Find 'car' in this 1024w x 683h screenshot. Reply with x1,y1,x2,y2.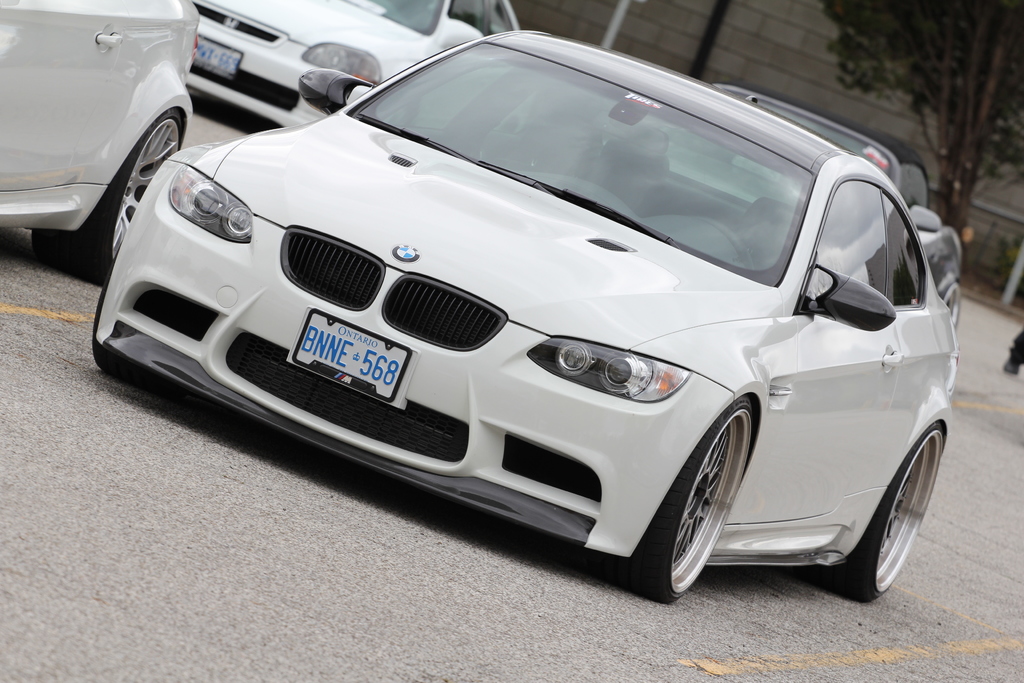
188,0,518,122.
